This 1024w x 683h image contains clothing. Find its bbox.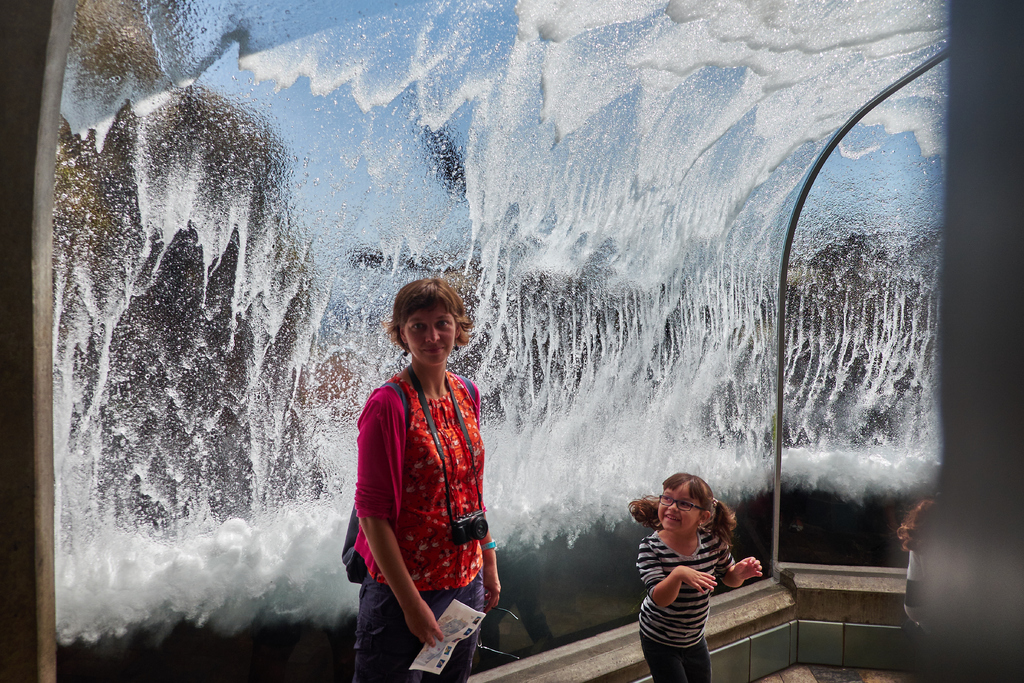
(639,528,737,682).
